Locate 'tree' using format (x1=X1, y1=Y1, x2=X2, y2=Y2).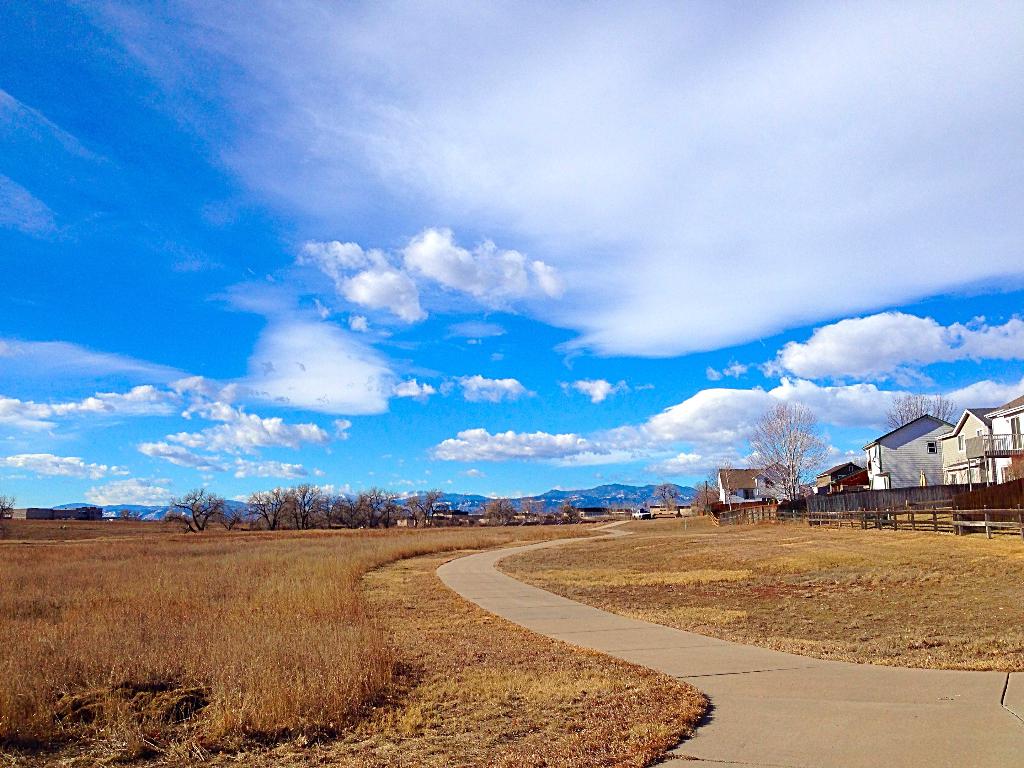
(x1=252, y1=484, x2=289, y2=533).
